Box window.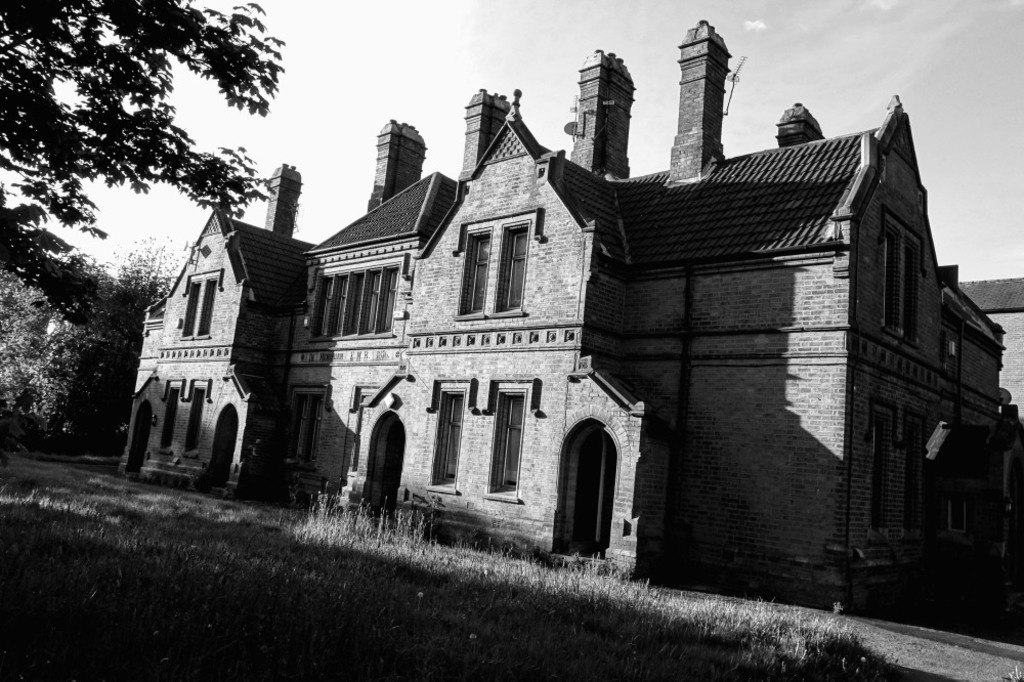
l=178, t=384, r=207, b=463.
